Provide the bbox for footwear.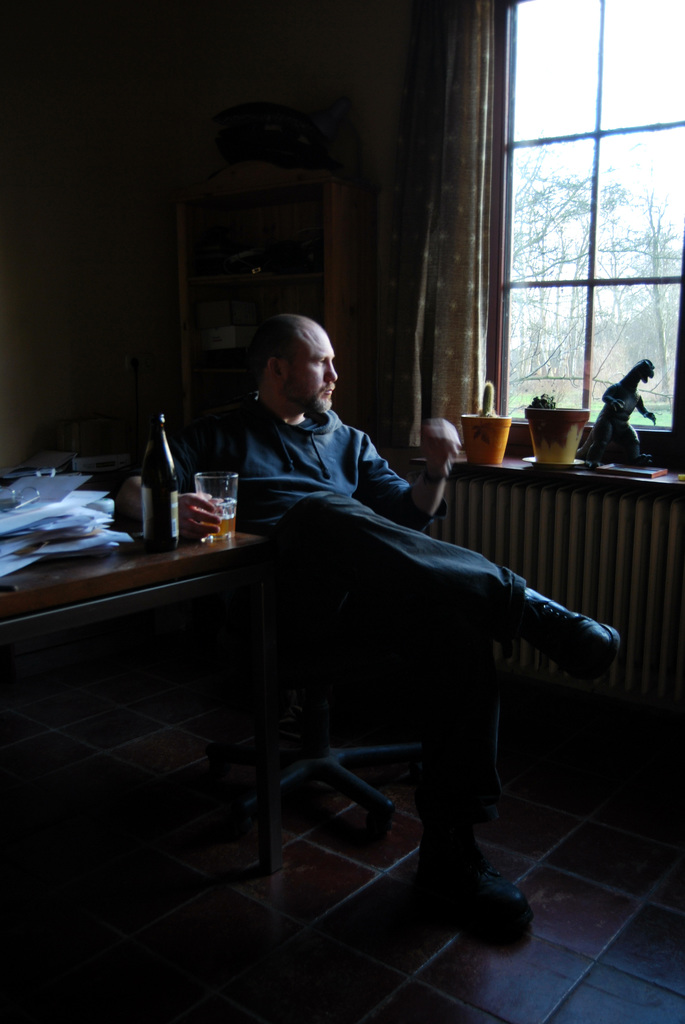
select_region(437, 856, 531, 940).
